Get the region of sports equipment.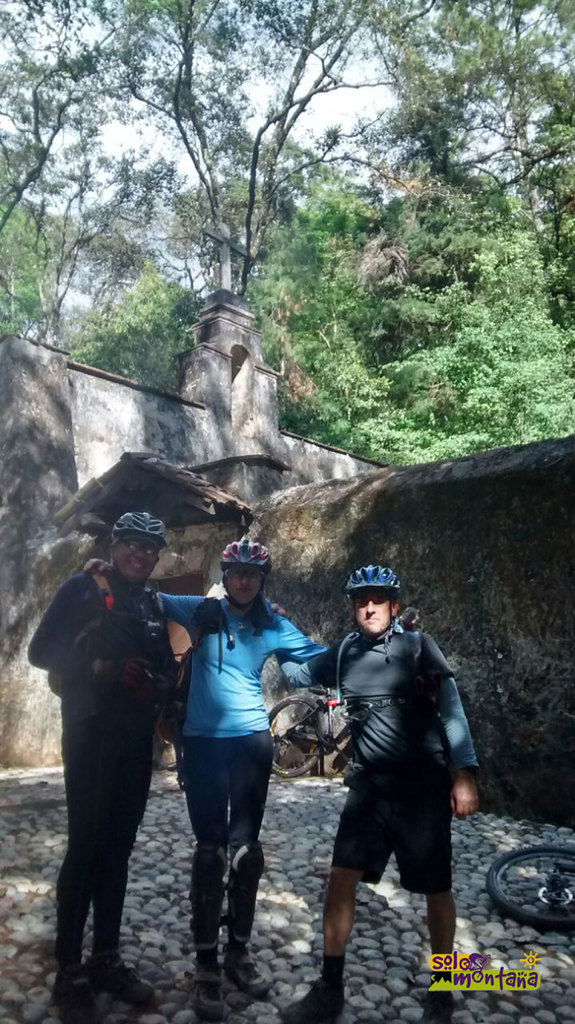
<region>489, 844, 574, 935</region>.
